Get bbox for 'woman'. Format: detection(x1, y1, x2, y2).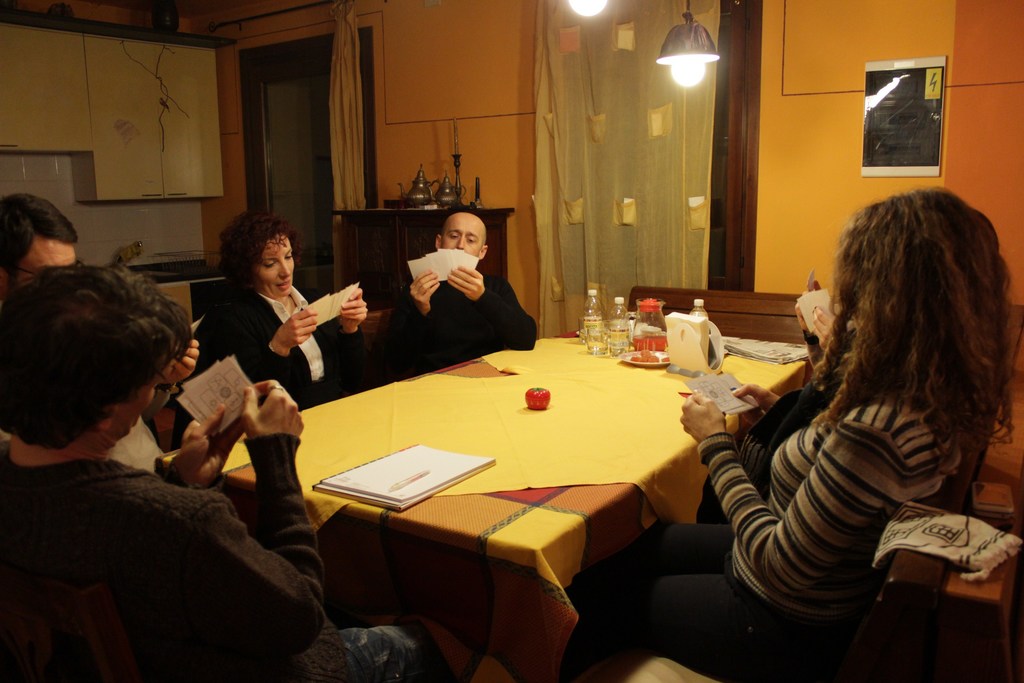
detection(555, 187, 1012, 679).
